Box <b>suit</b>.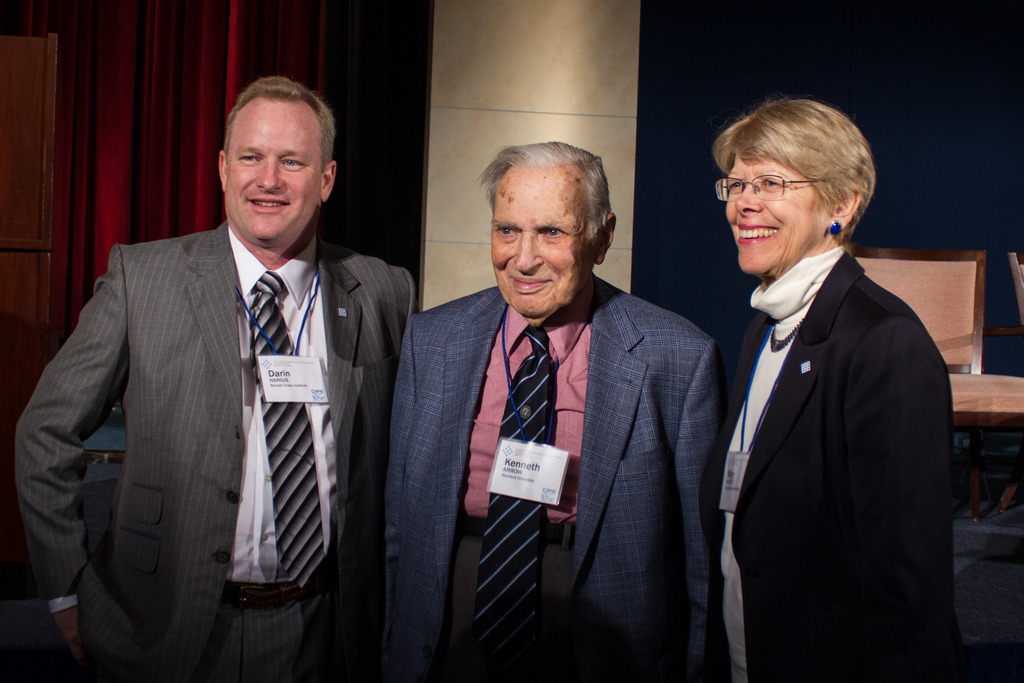
select_region(32, 122, 408, 670).
